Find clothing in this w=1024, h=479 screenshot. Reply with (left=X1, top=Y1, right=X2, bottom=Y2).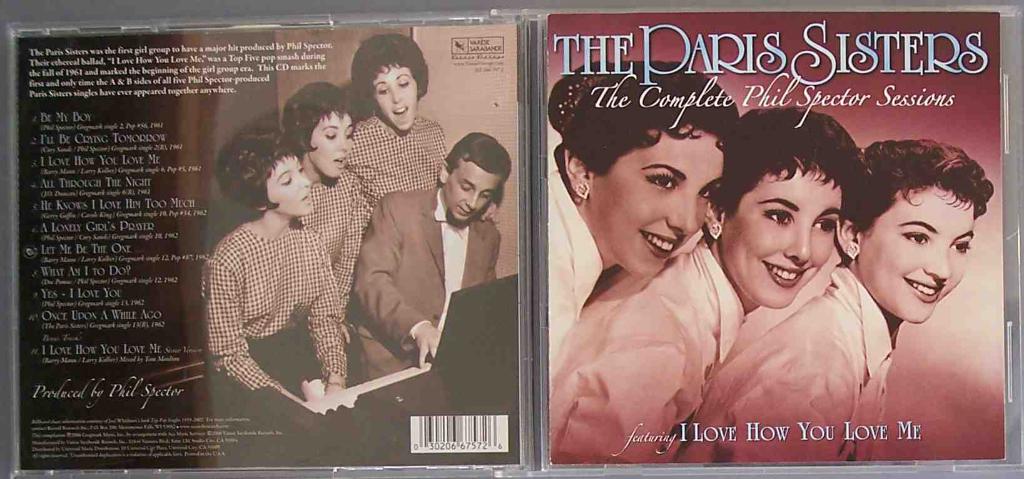
(left=291, top=179, right=373, bottom=328).
